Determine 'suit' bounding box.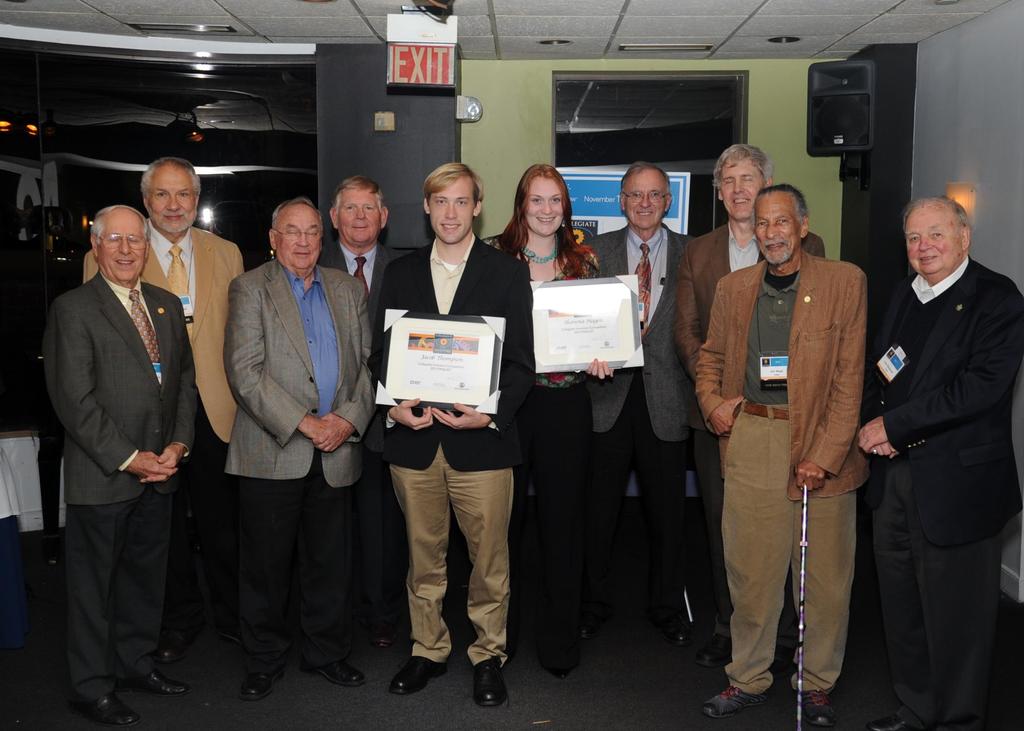
Determined: locate(316, 239, 408, 608).
